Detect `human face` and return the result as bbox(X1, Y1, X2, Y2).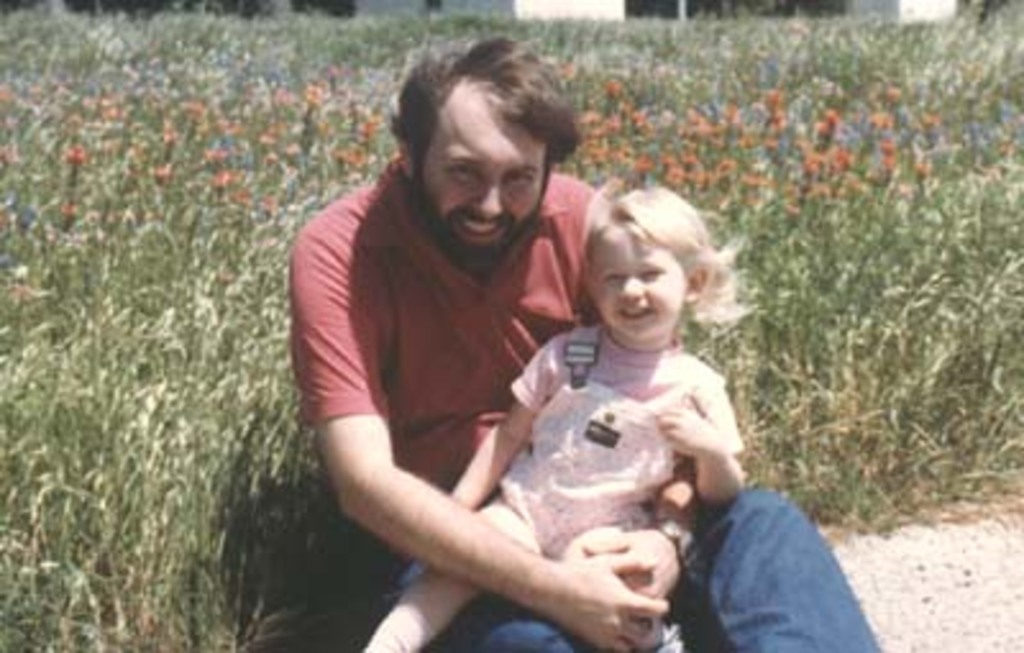
bbox(422, 105, 548, 256).
